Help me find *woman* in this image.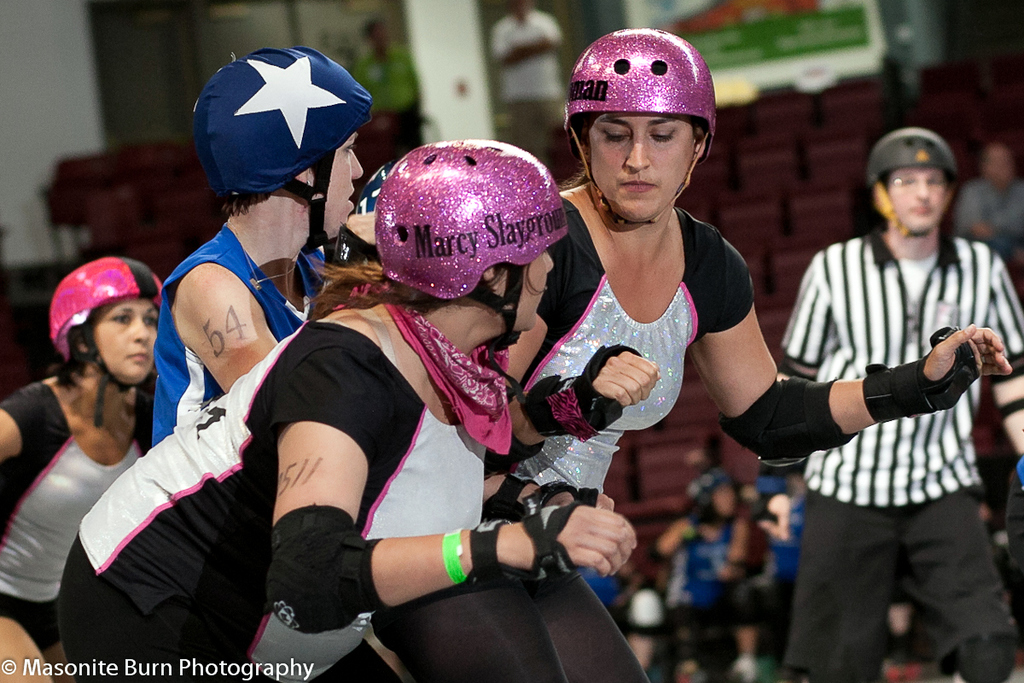
Found it: x1=143, y1=50, x2=403, y2=682.
